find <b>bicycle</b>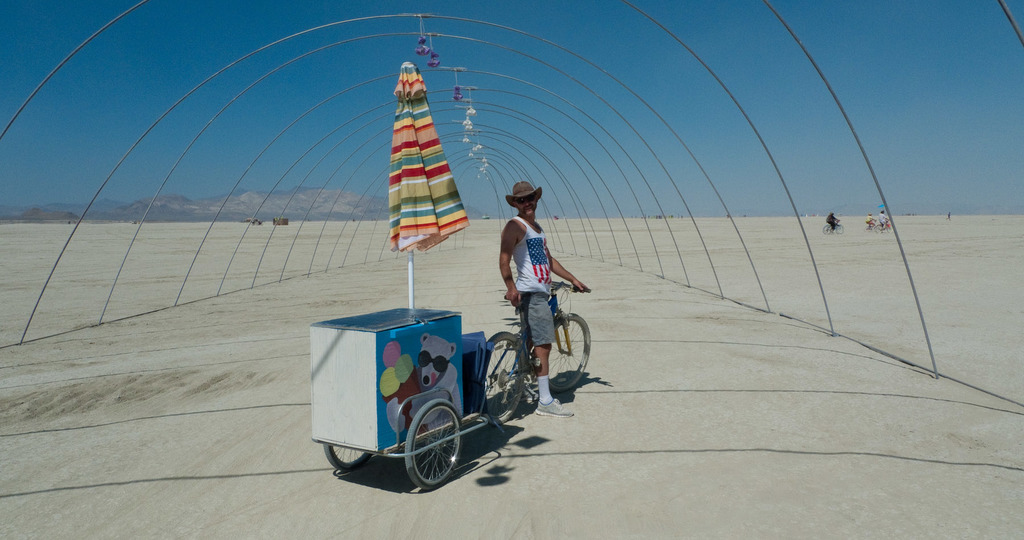
482:258:592:403
